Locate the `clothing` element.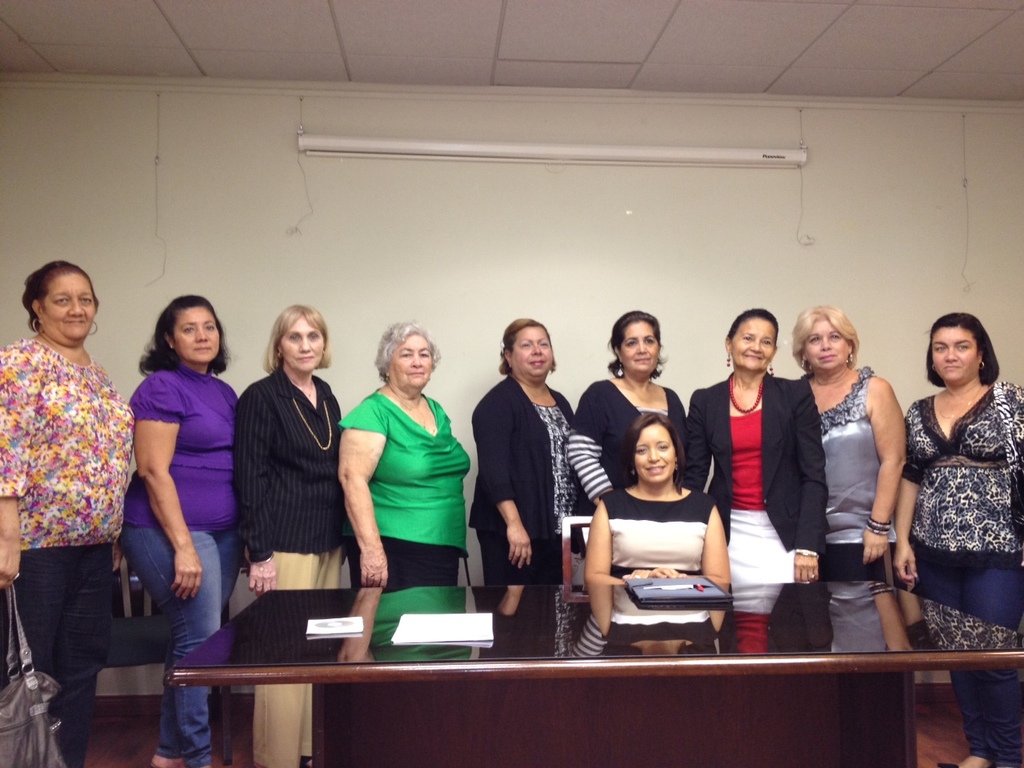
Element bbox: <bbox>611, 478, 723, 576</bbox>.
